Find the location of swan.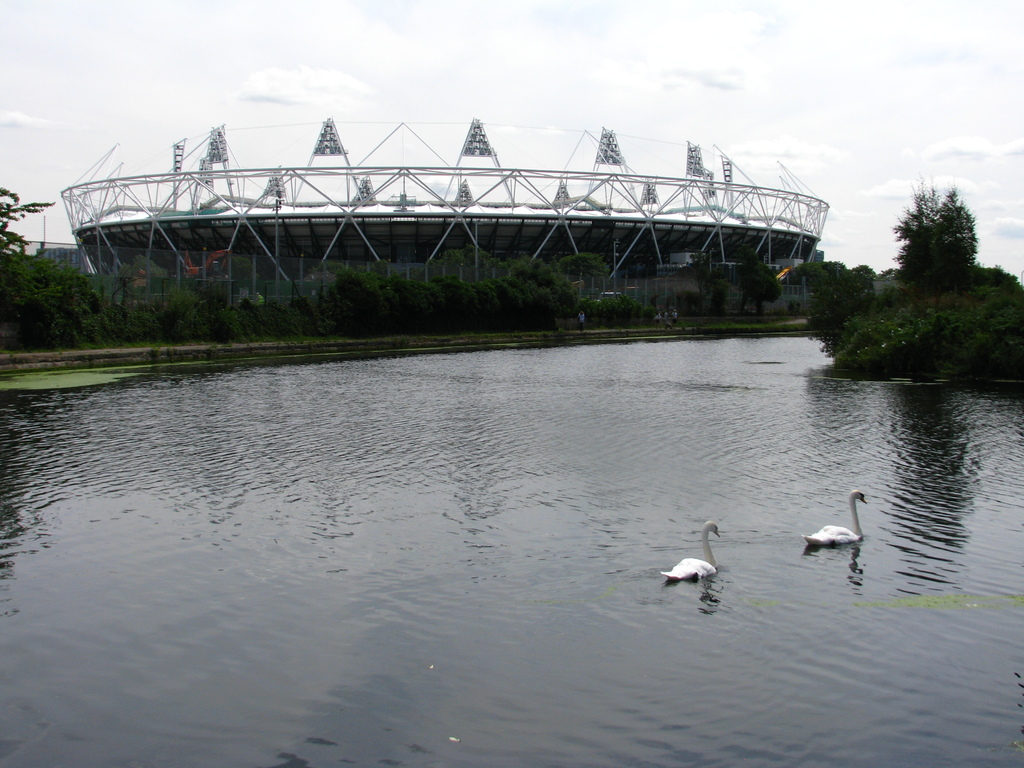
Location: (797, 481, 870, 552).
